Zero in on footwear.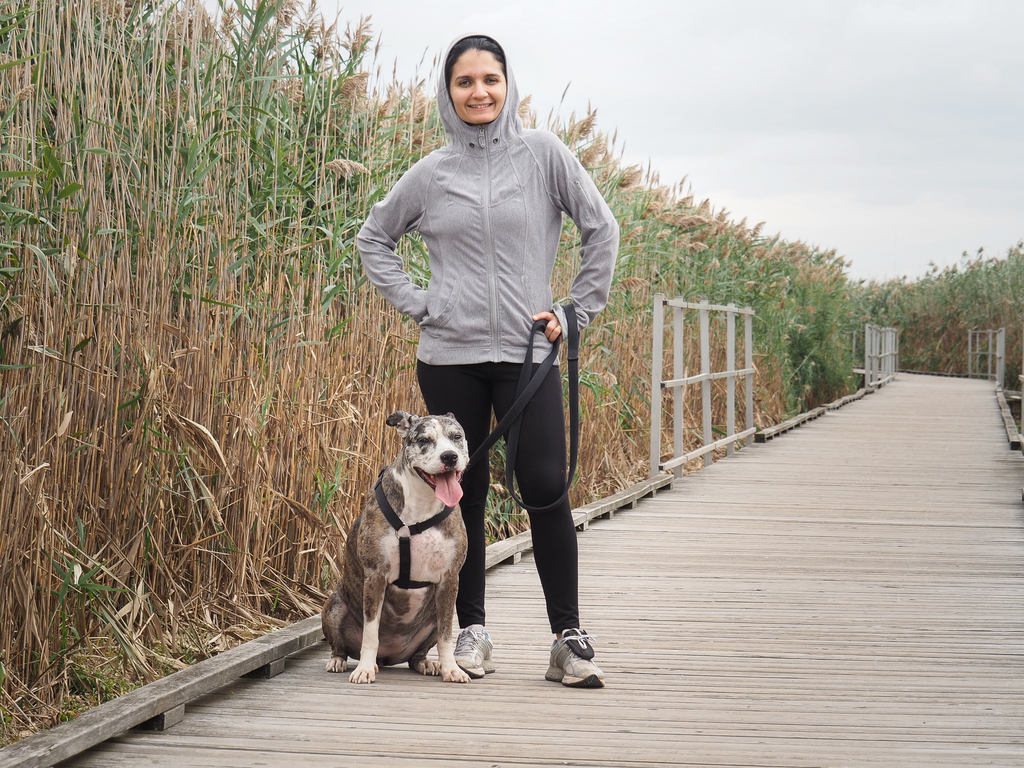
Zeroed in: [left=539, top=621, right=611, bottom=688].
